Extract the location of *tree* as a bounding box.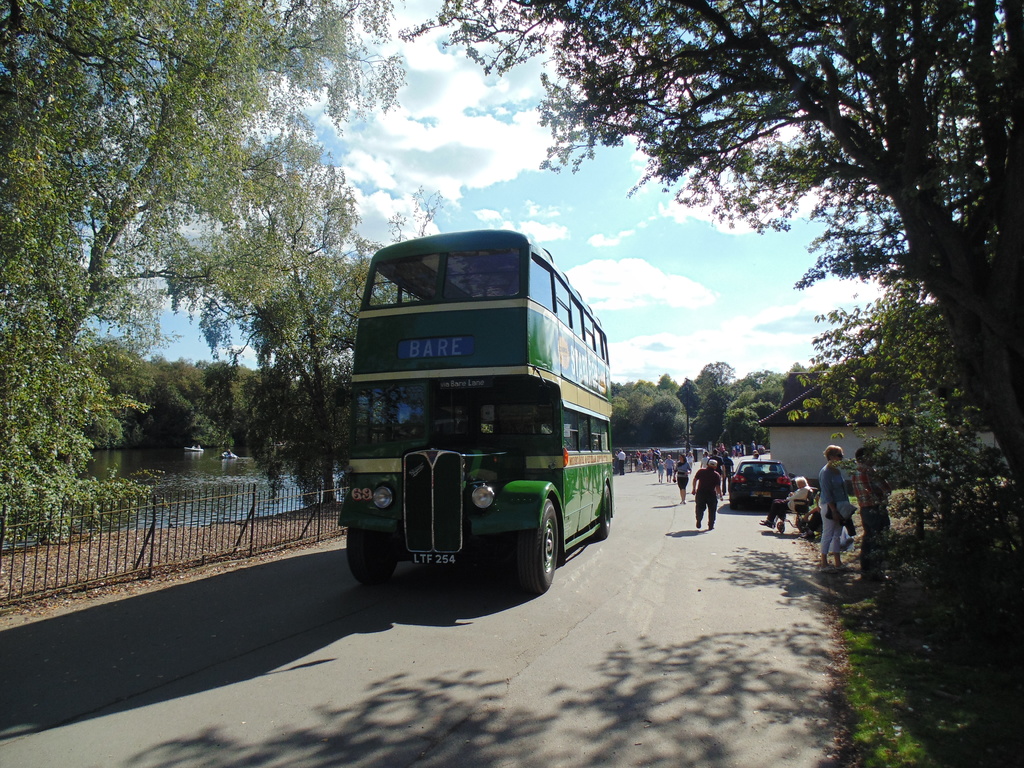
{"x1": 396, "y1": 0, "x2": 1023, "y2": 503}.
